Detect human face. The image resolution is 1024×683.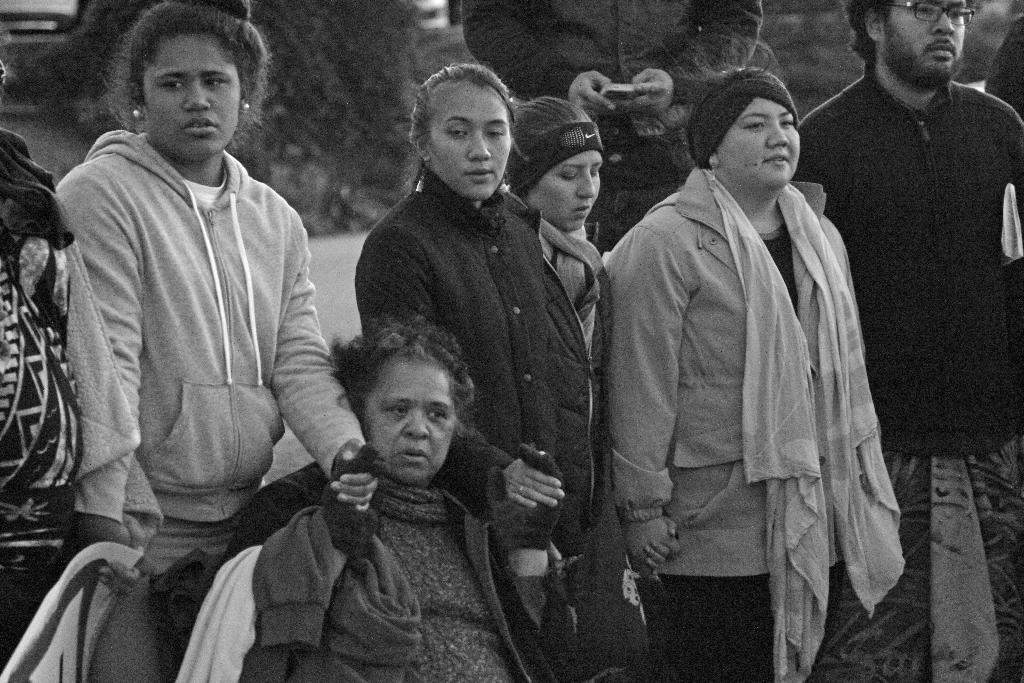
bbox=[881, 0, 968, 80].
